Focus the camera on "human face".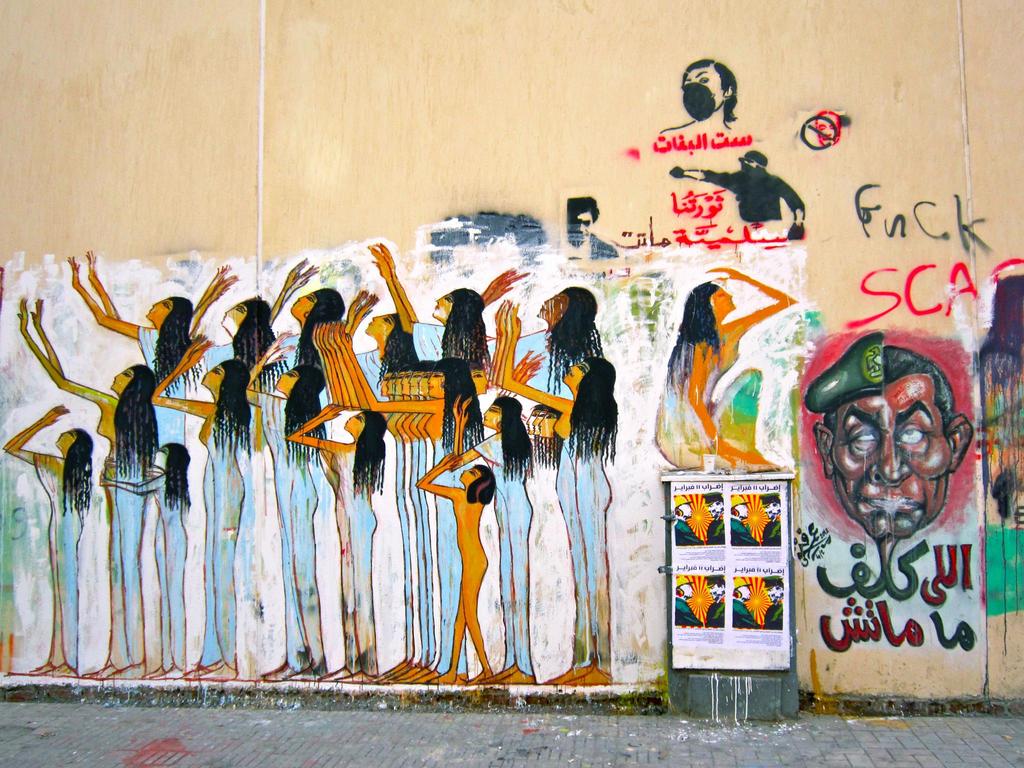
Focus region: left=538, top=290, right=566, bottom=323.
